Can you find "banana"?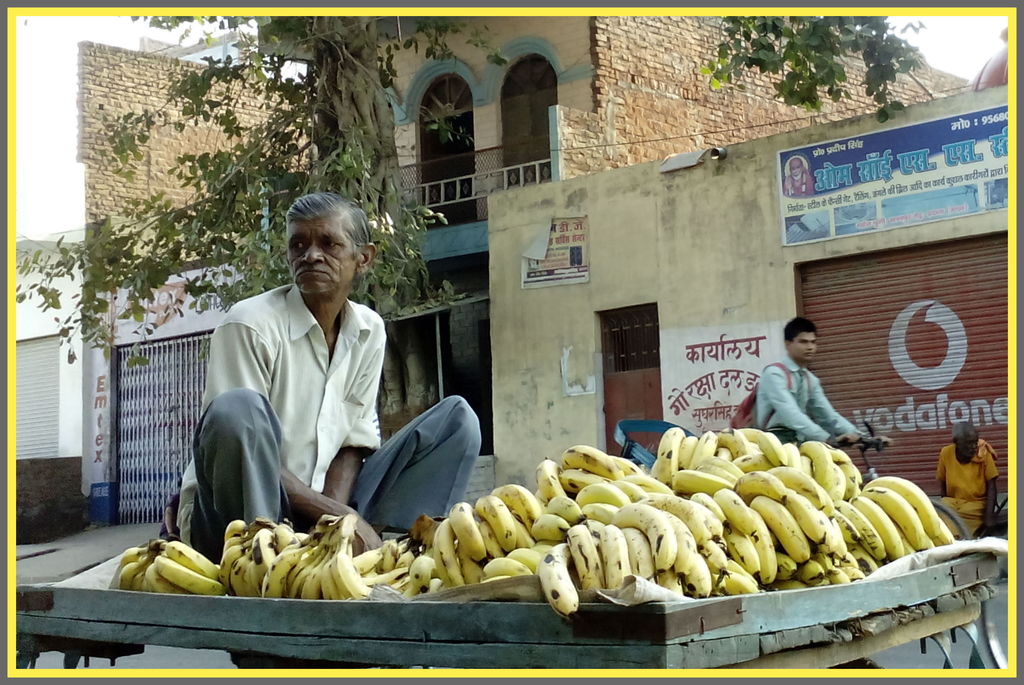
Yes, bounding box: {"x1": 541, "y1": 542, "x2": 579, "y2": 619}.
